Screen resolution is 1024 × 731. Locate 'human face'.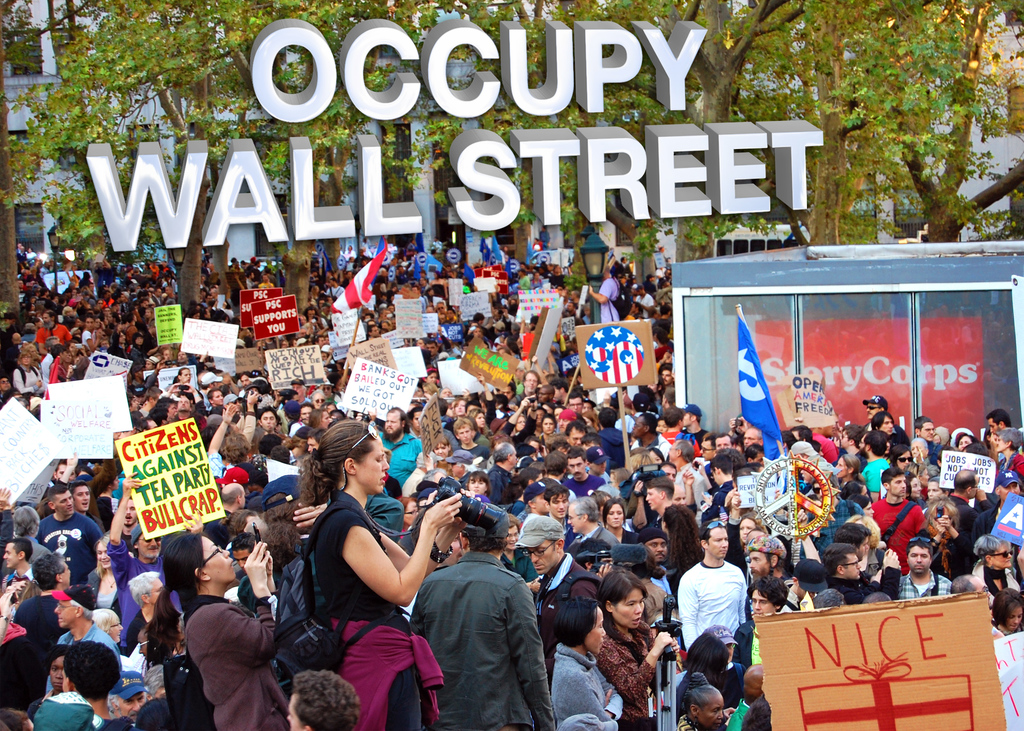
[673, 490, 691, 508].
